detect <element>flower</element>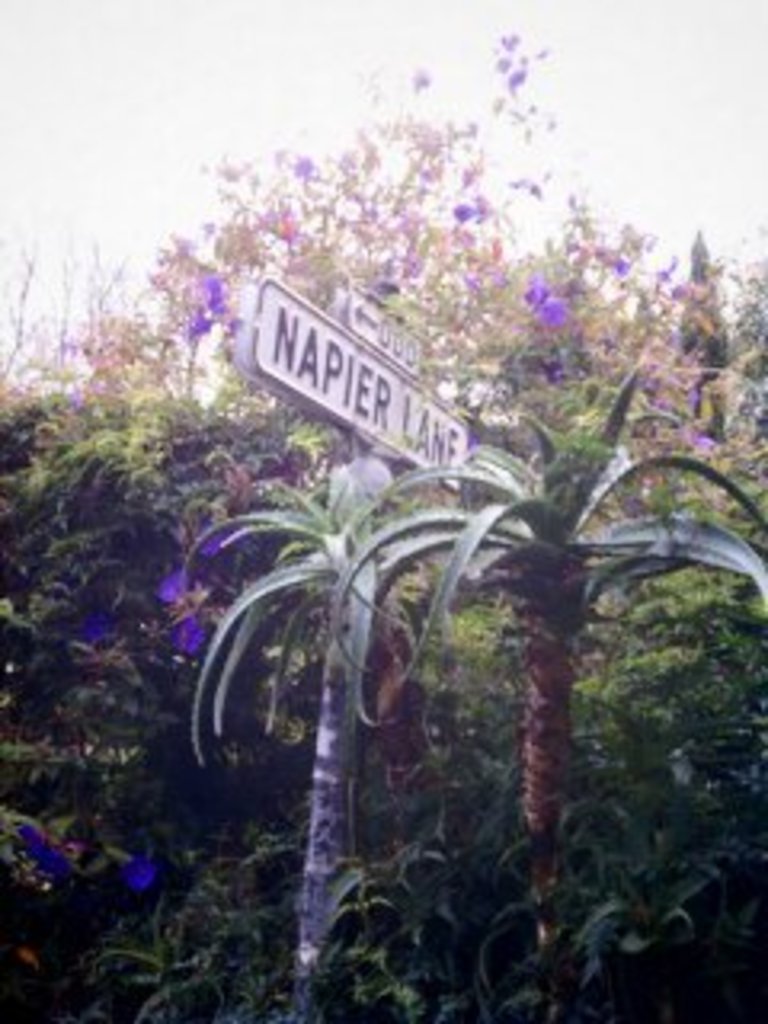
26,826,61,870
